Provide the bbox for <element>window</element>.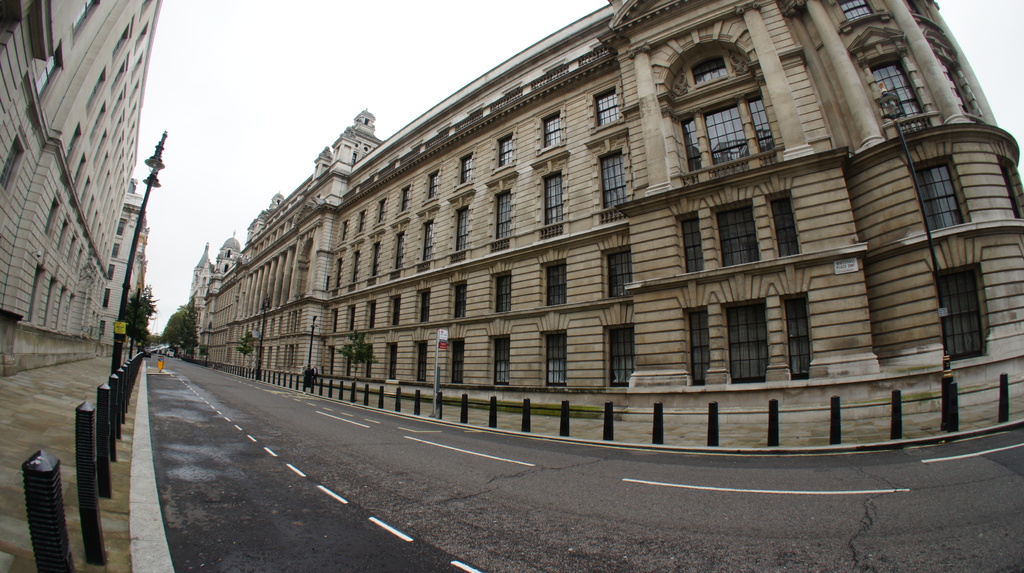
x1=774 y1=197 x2=796 y2=255.
